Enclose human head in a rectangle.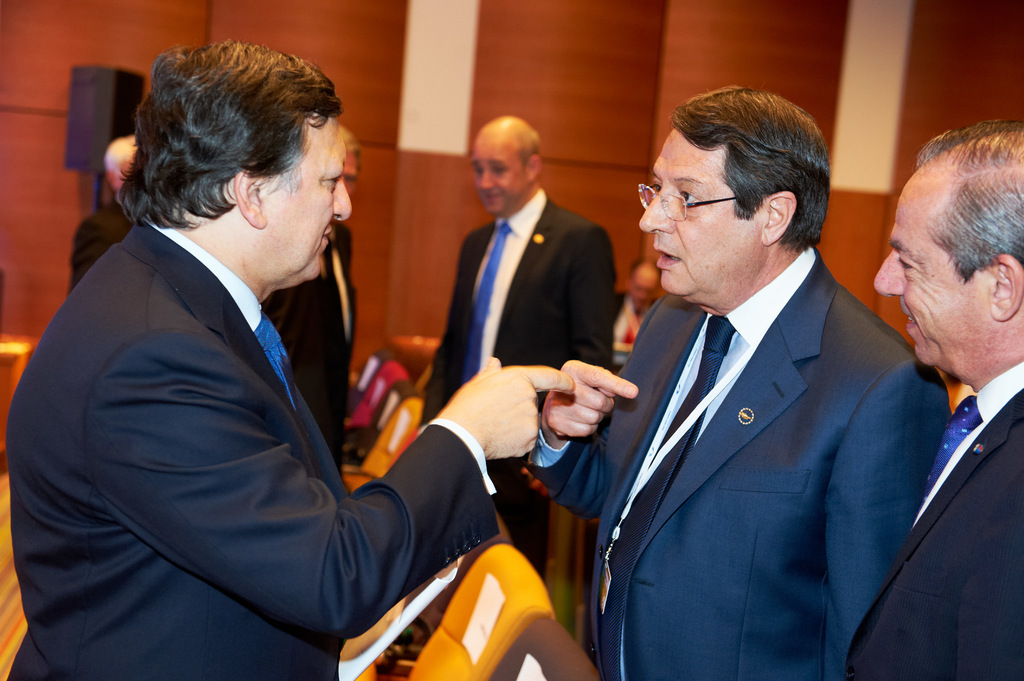
box(104, 132, 141, 189).
